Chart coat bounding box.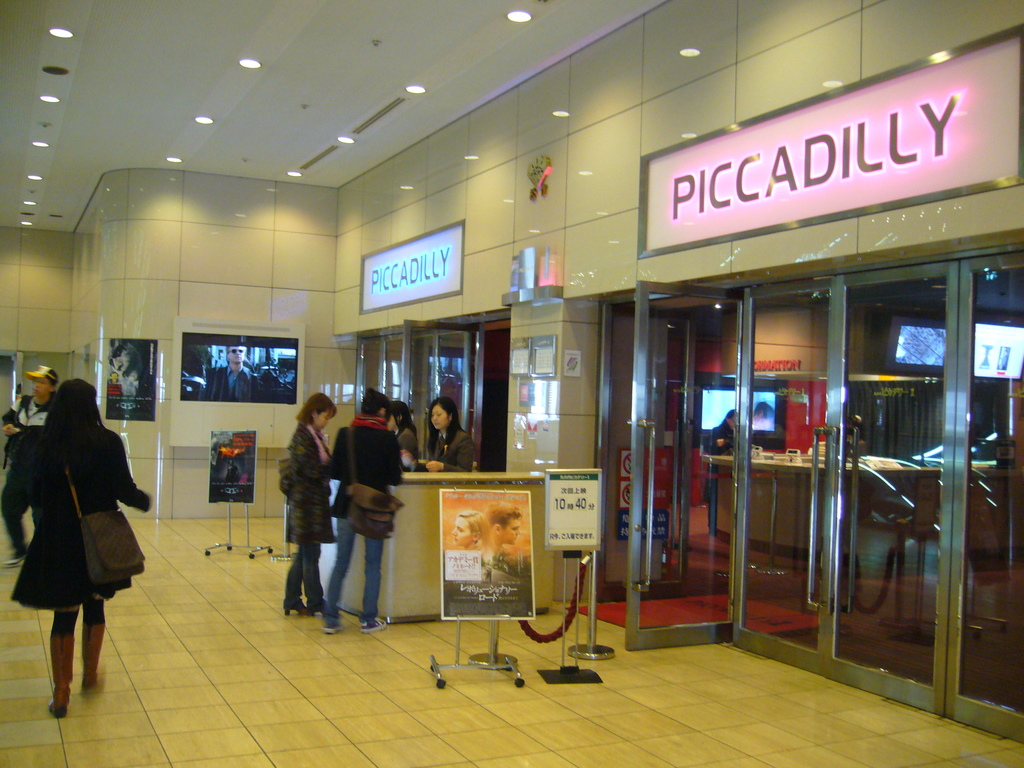
Charted: x1=283 y1=414 x2=335 y2=542.
